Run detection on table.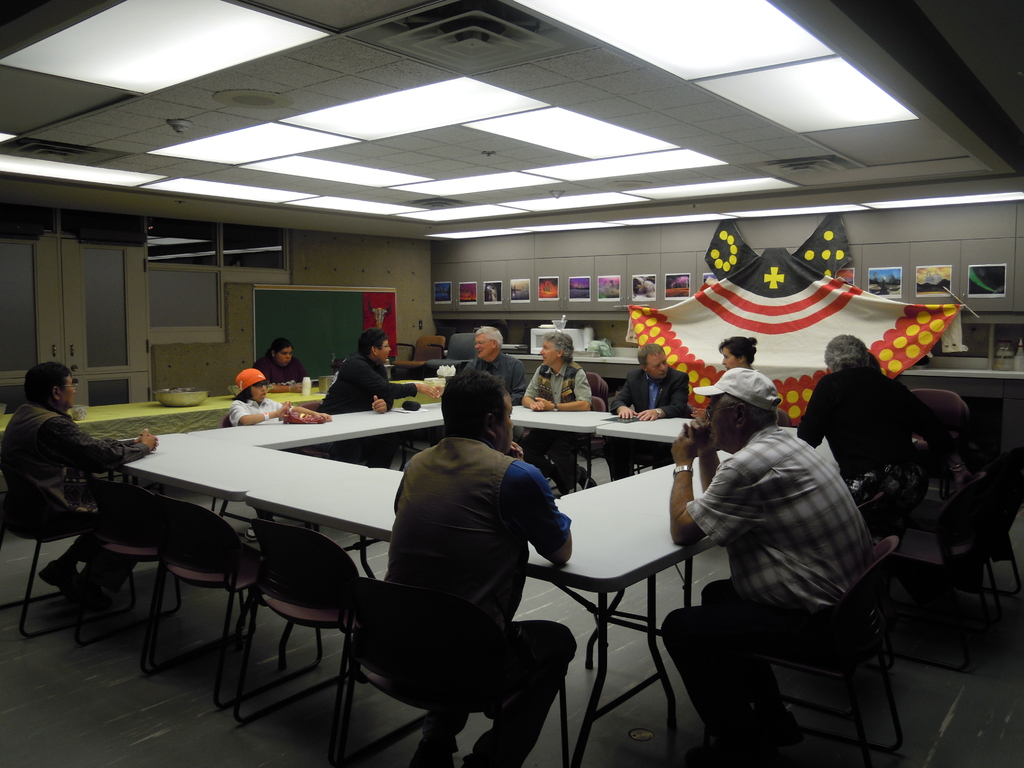
Result: 509,404,636,495.
